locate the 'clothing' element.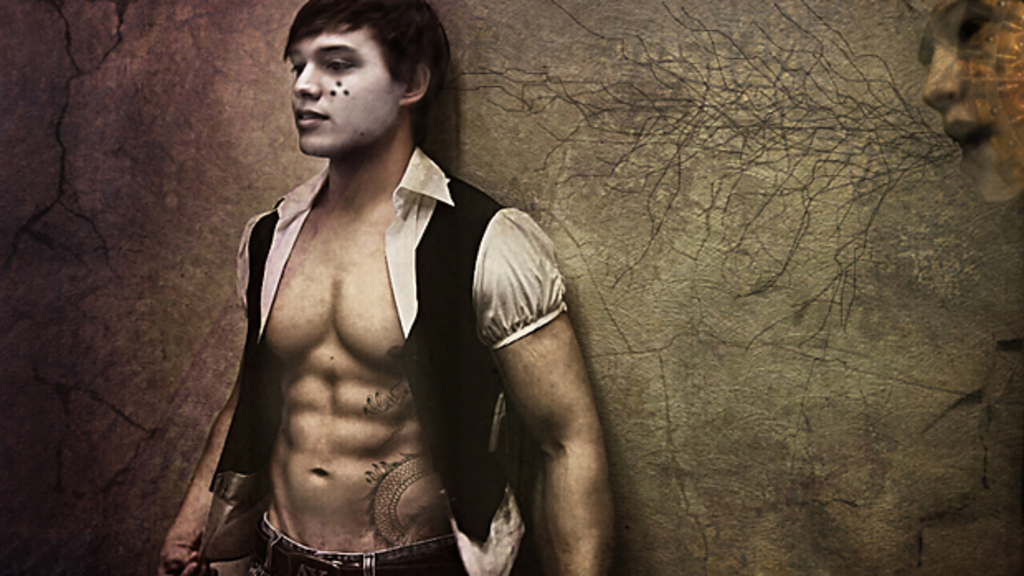
Element bbox: bbox(188, 145, 571, 574).
